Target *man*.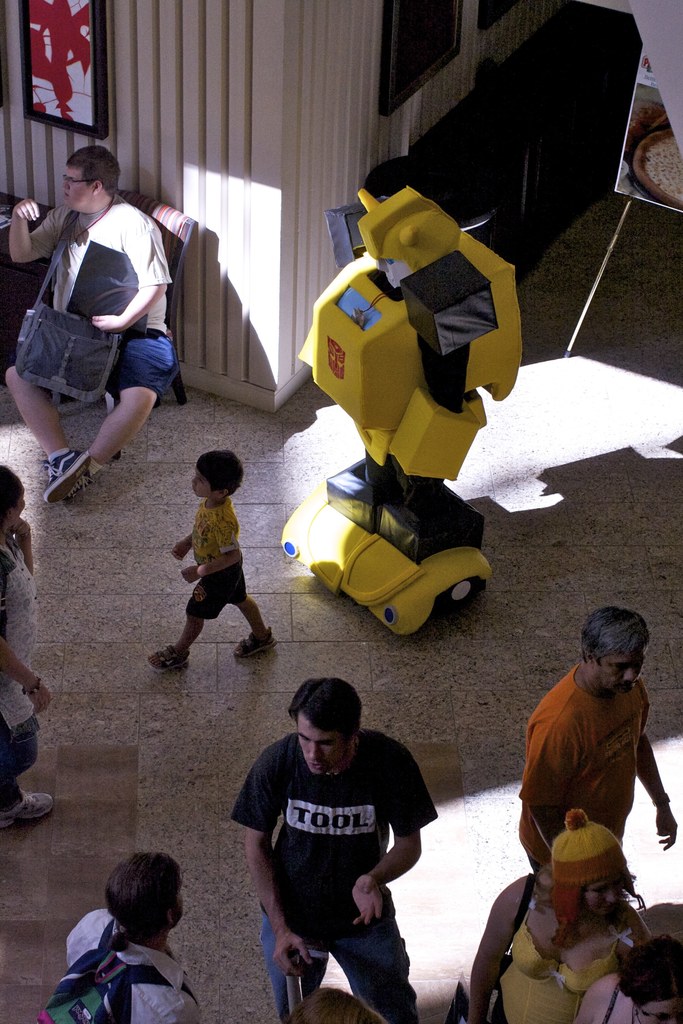
Target region: 513 602 677 872.
